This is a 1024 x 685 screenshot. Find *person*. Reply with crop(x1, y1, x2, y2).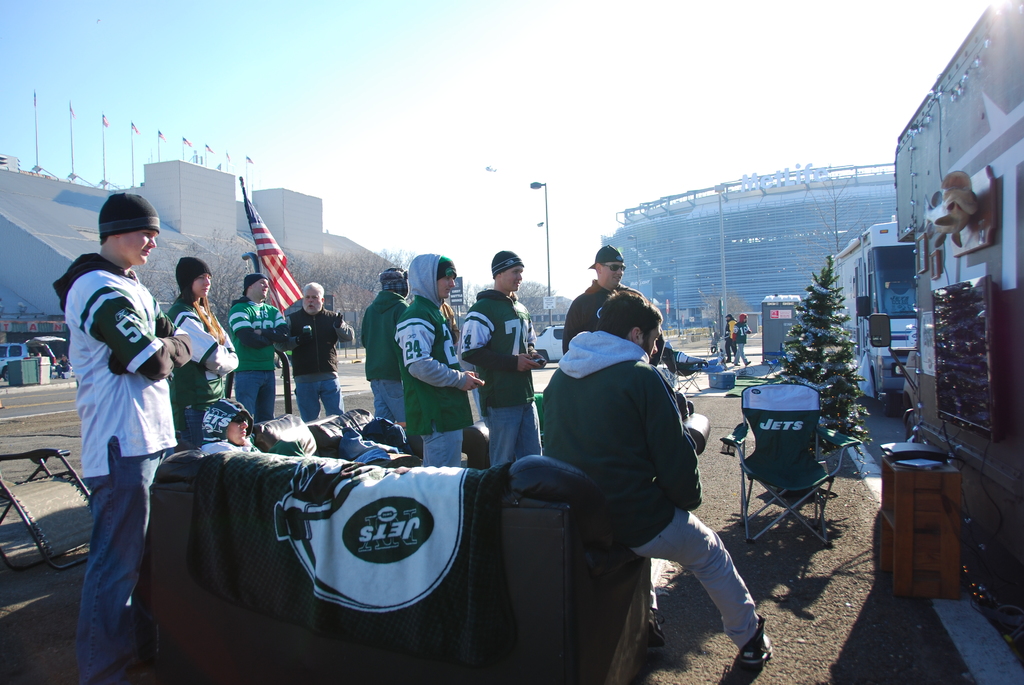
crop(533, 290, 778, 665).
